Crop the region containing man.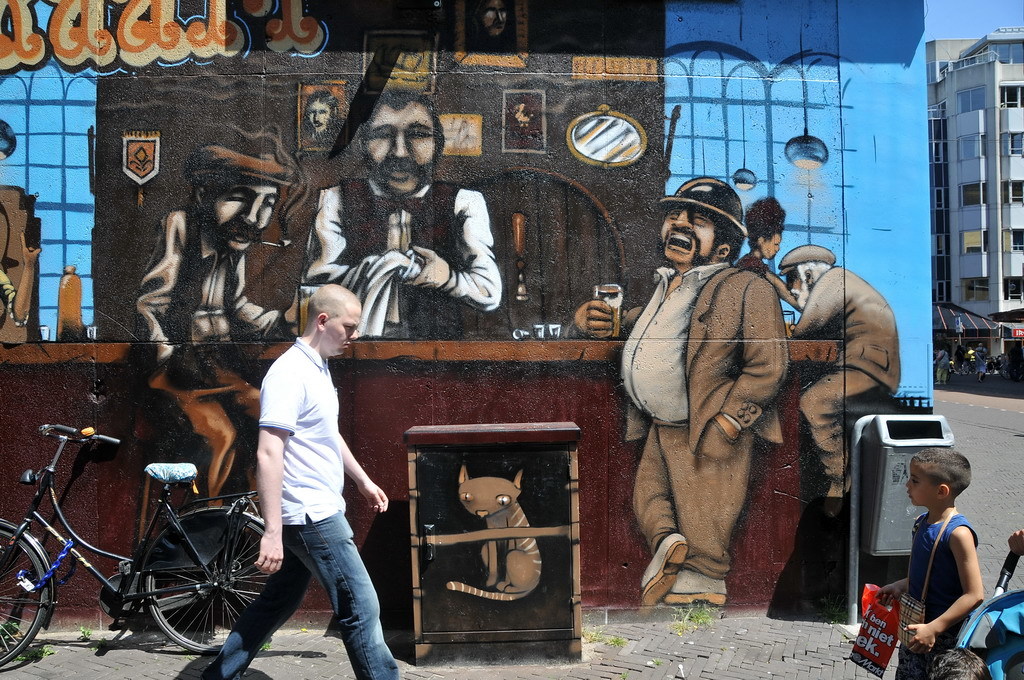
Crop region: 563,178,791,609.
